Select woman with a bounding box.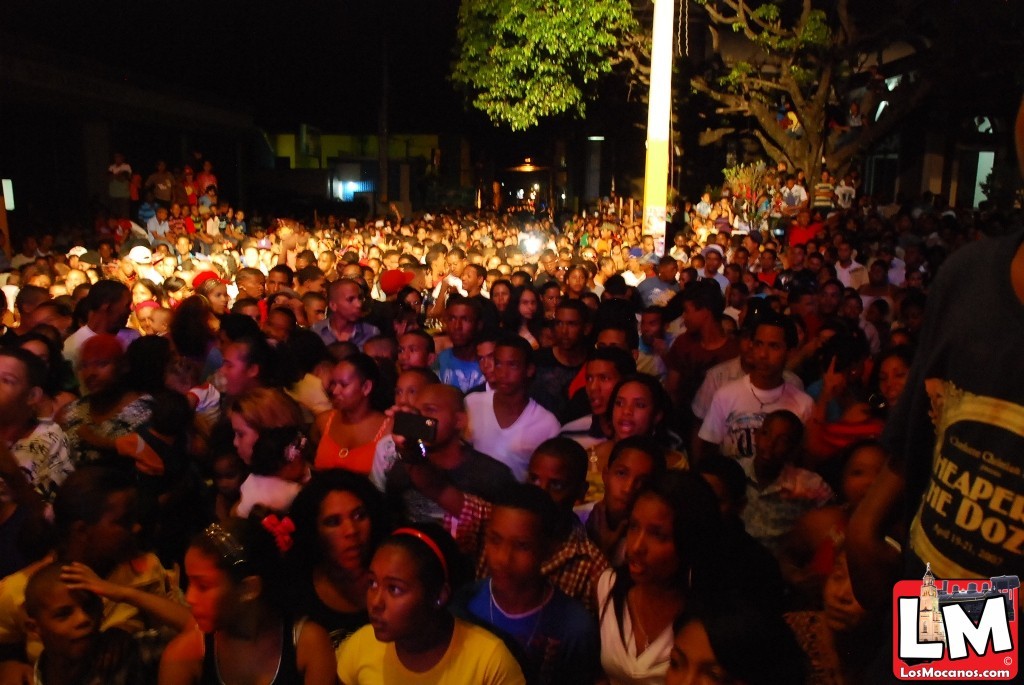
x1=229, y1=382, x2=311, y2=556.
